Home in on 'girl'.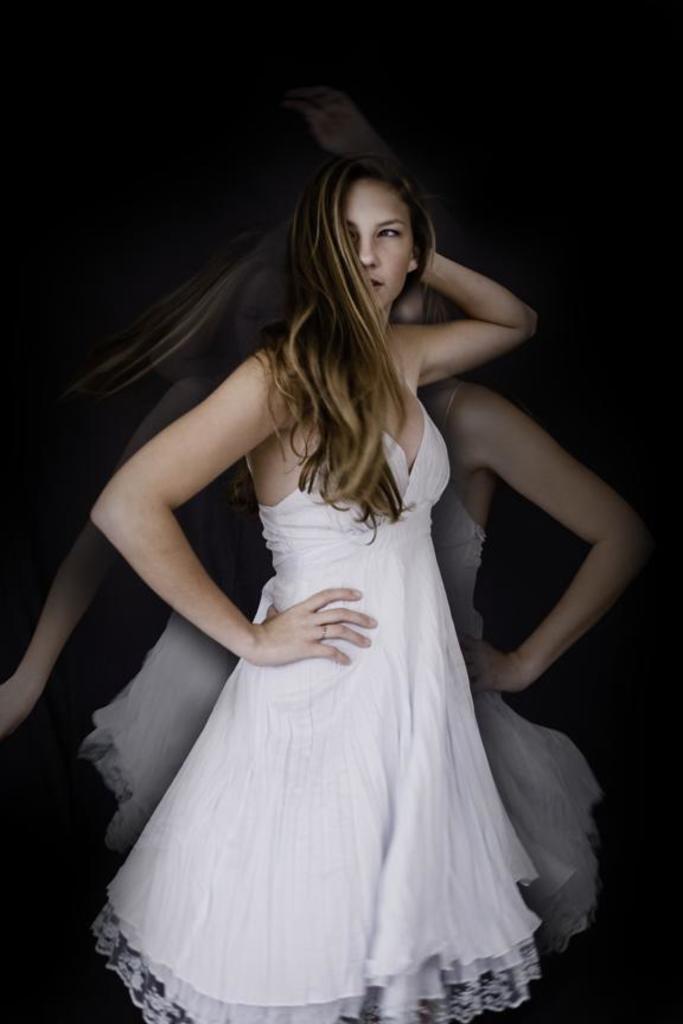
Homed in at 59, 153, 547, 1023.
